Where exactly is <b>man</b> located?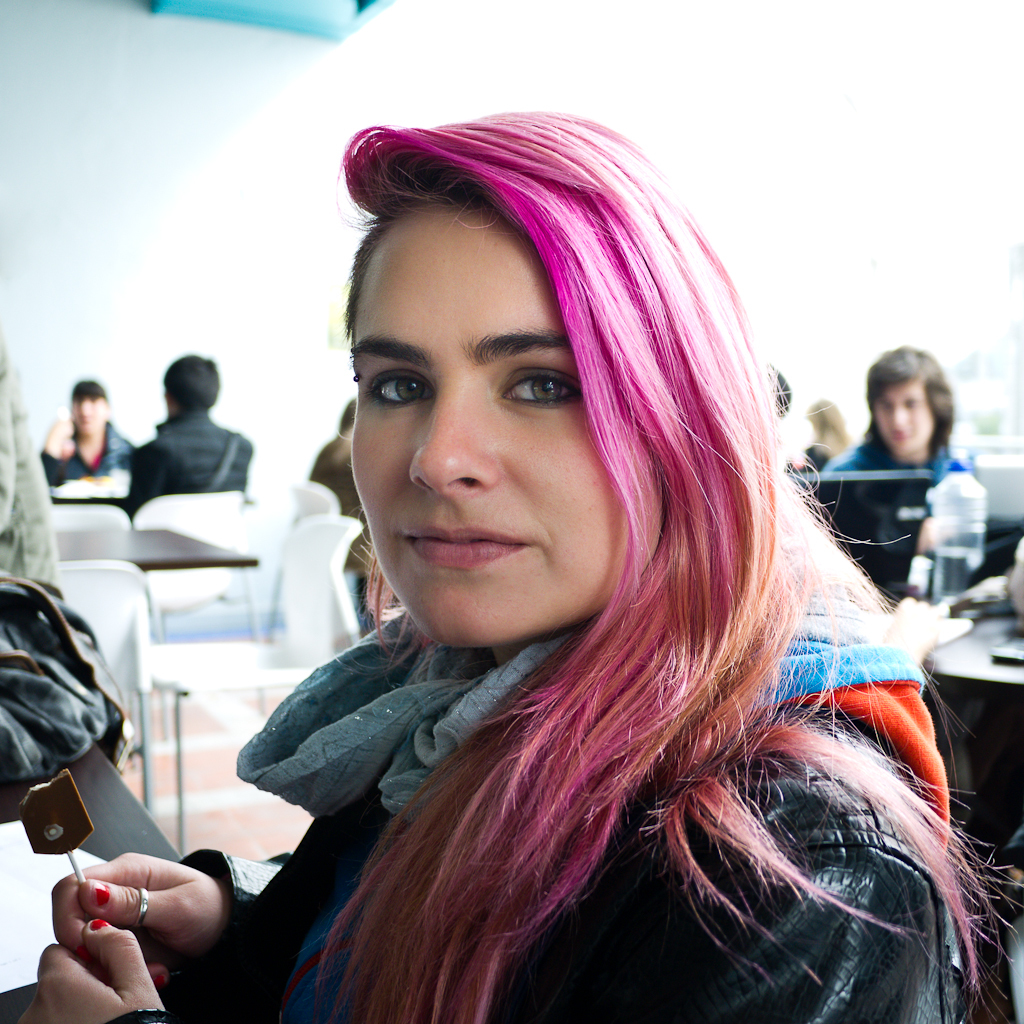
Its bounding box is box(81, 357, 264, 549).
